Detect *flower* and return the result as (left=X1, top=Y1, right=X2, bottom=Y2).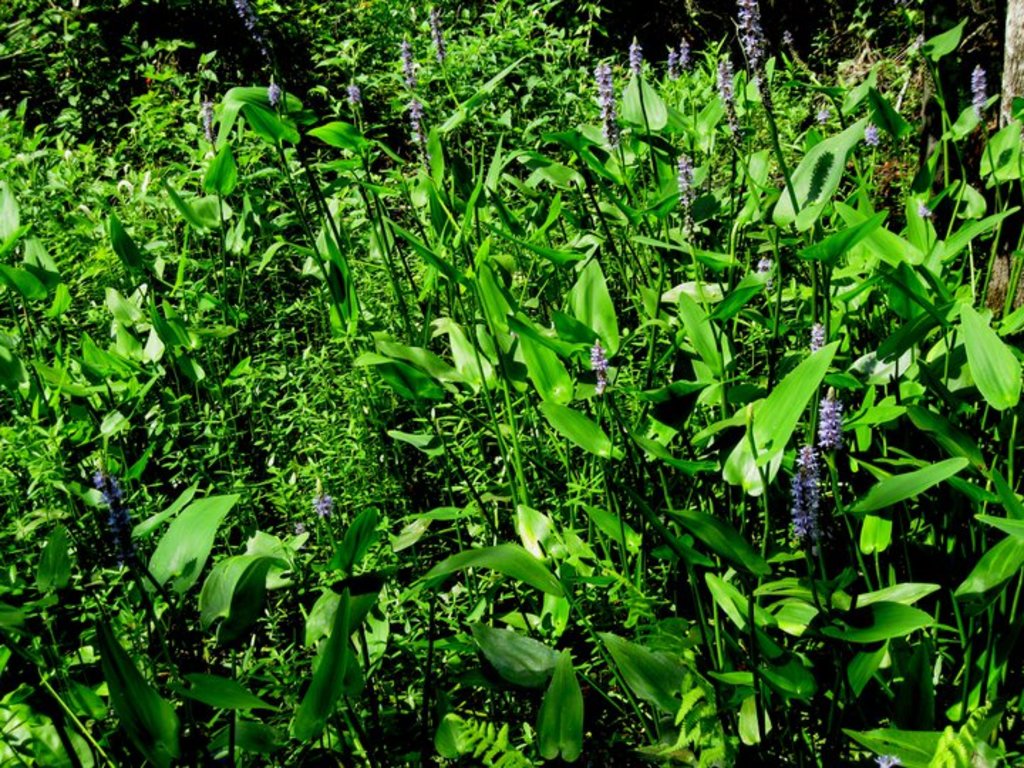
(left=664, top=43, right=677, bottom=65).
